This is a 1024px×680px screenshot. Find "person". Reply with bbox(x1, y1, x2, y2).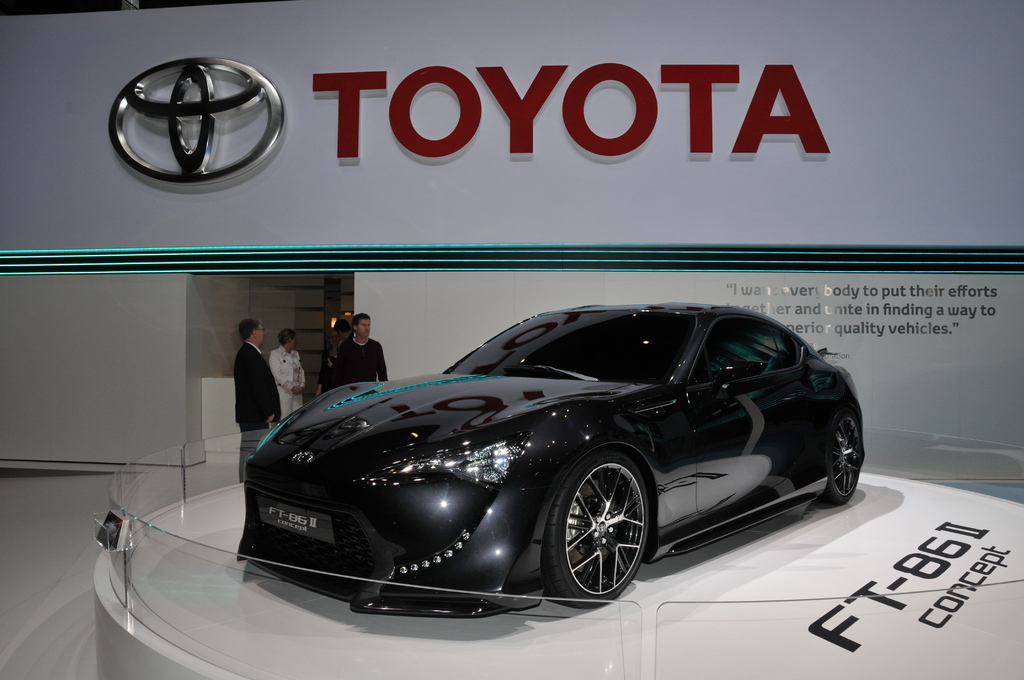
bbox(228, 320, 285, 485).
